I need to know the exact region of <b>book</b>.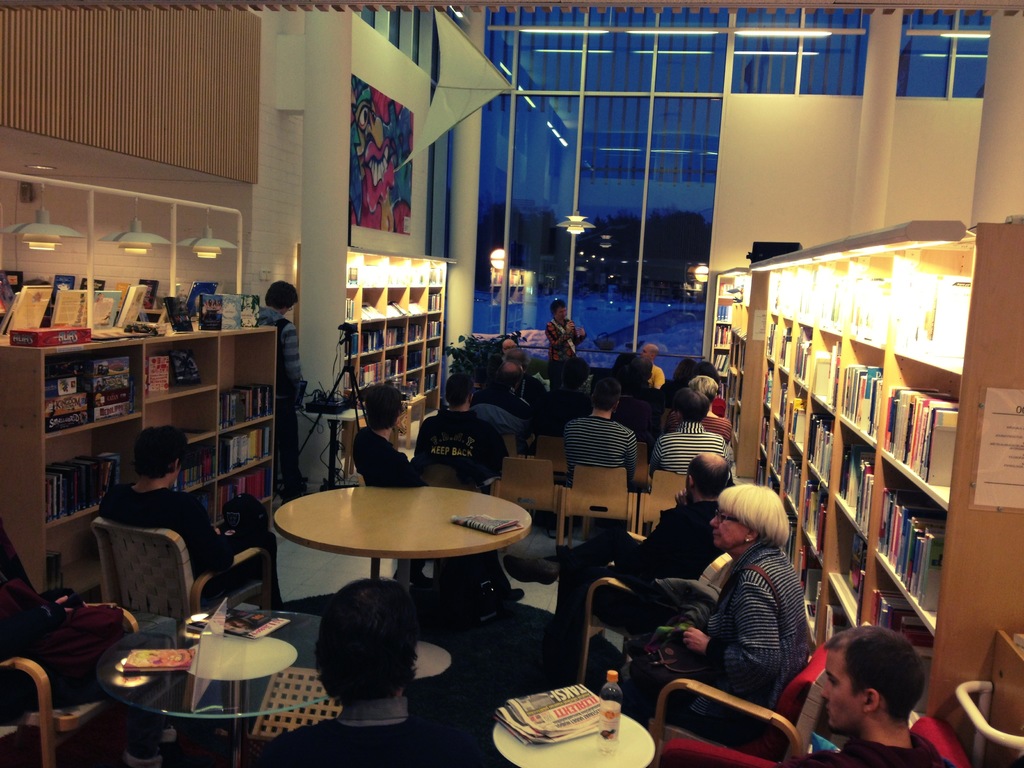
Region: (x1=86, y1=292, x2=124, y2=333).
